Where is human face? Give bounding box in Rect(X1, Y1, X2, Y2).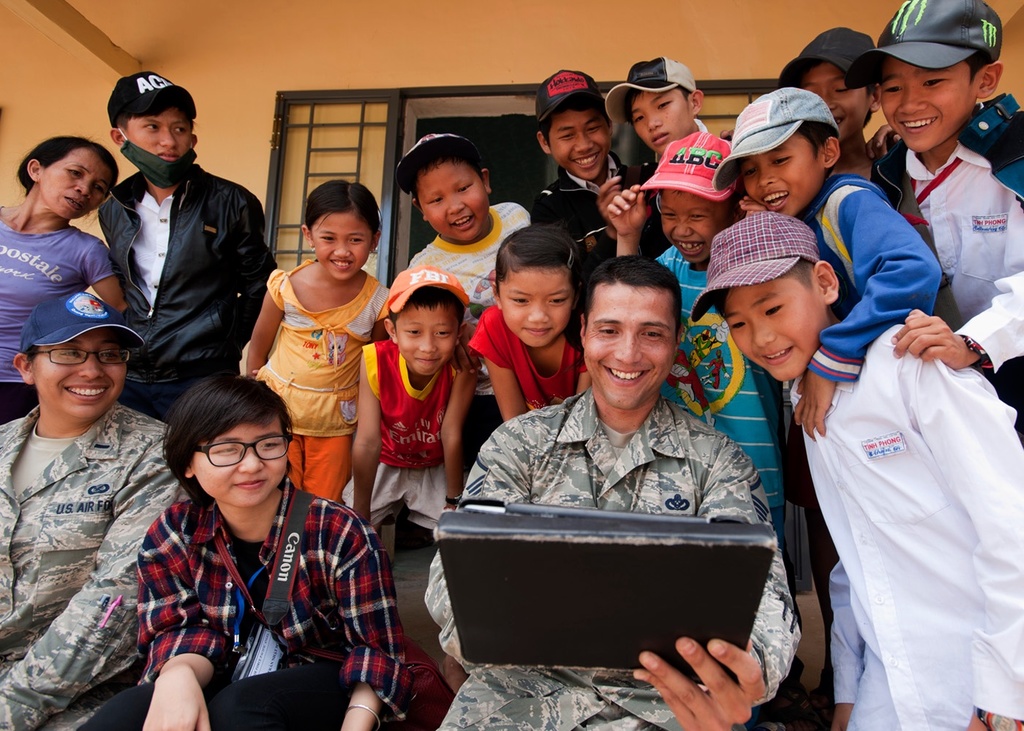
Rect(394, 303, 458, 372).
